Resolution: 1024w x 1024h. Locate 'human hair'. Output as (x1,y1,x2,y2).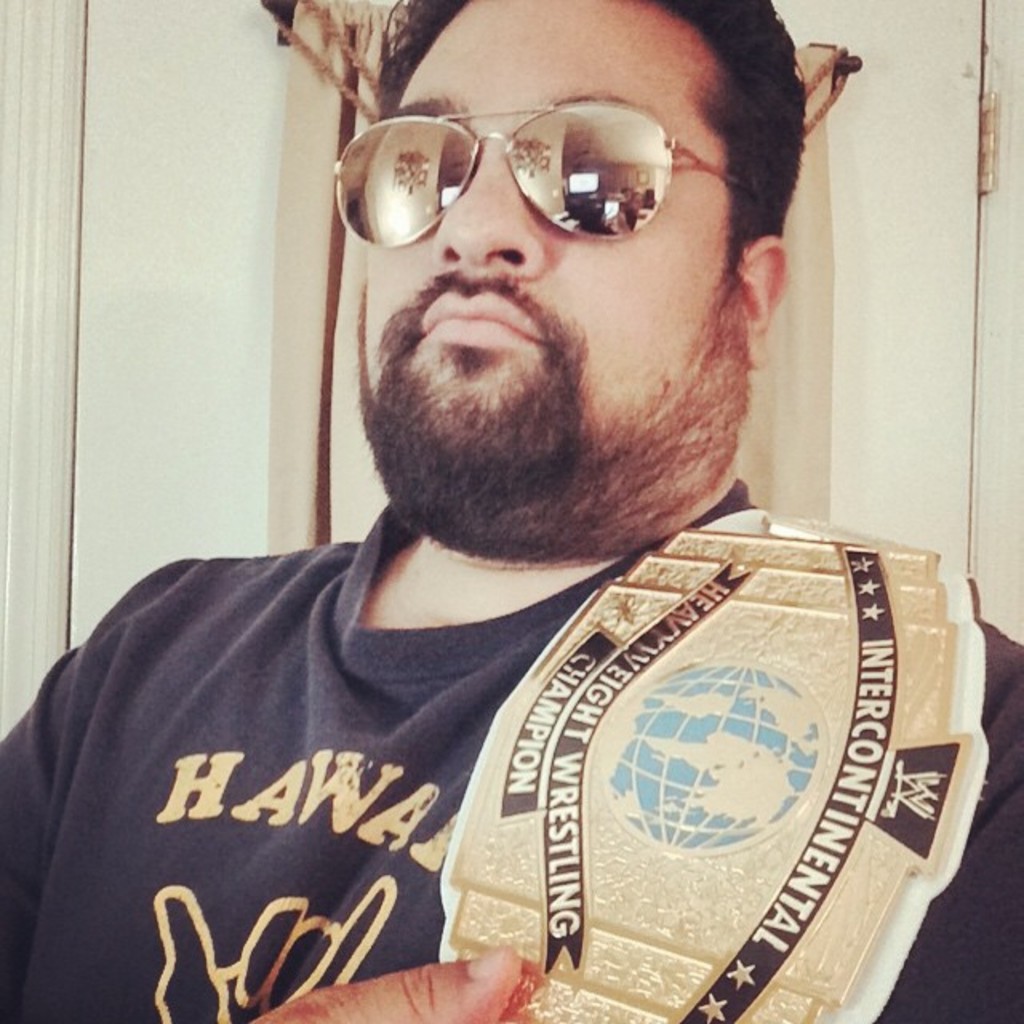
(632,0,811,296).
